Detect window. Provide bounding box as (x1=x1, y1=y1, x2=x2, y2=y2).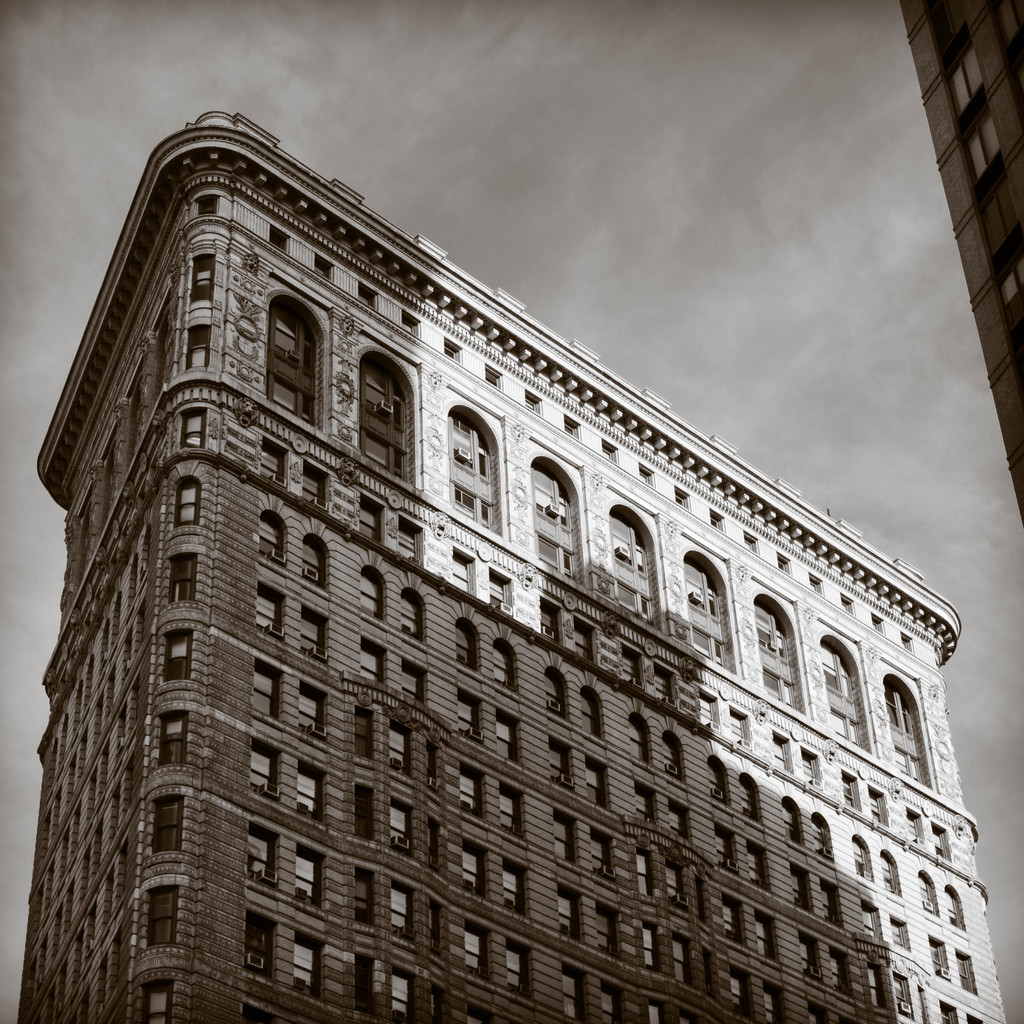
(x1=712, y1=746, x2=732, y2=806).
